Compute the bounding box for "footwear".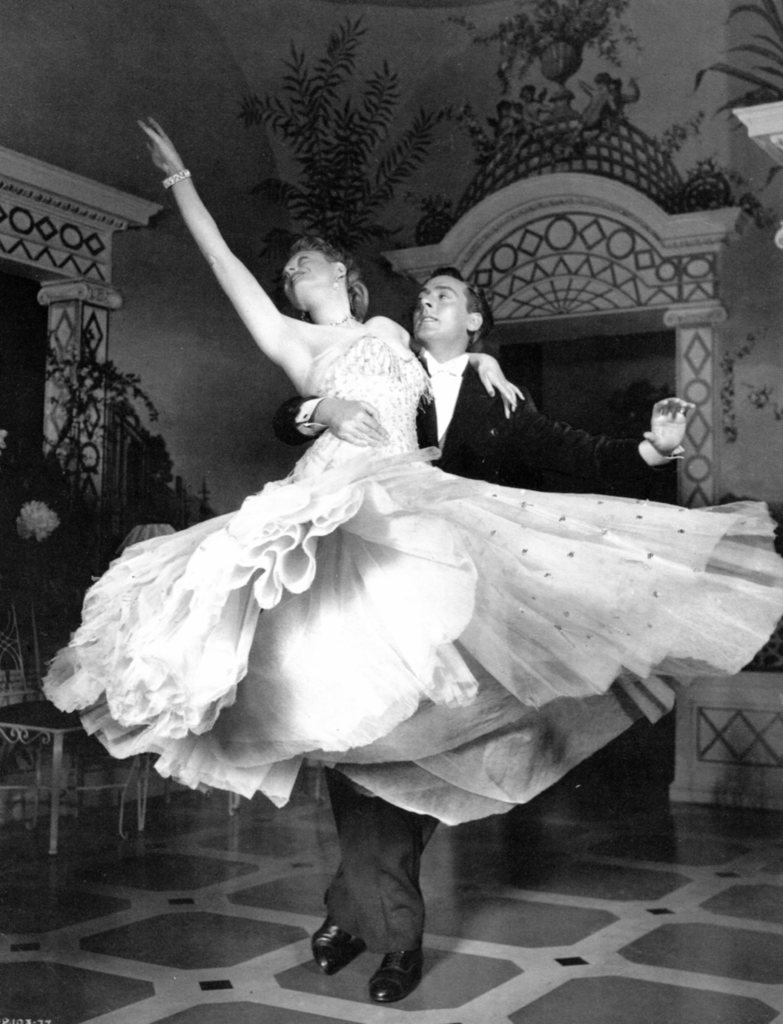
(308, 890, 353, 975).
